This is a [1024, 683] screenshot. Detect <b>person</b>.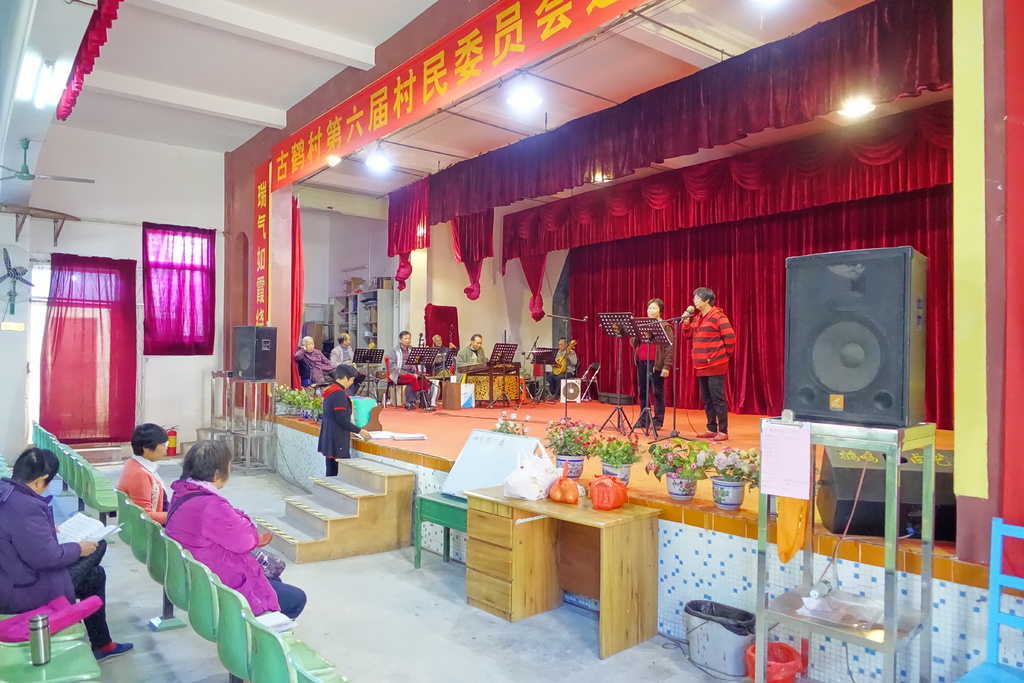
x1=632 y1=295 x2=670 y2=428.
